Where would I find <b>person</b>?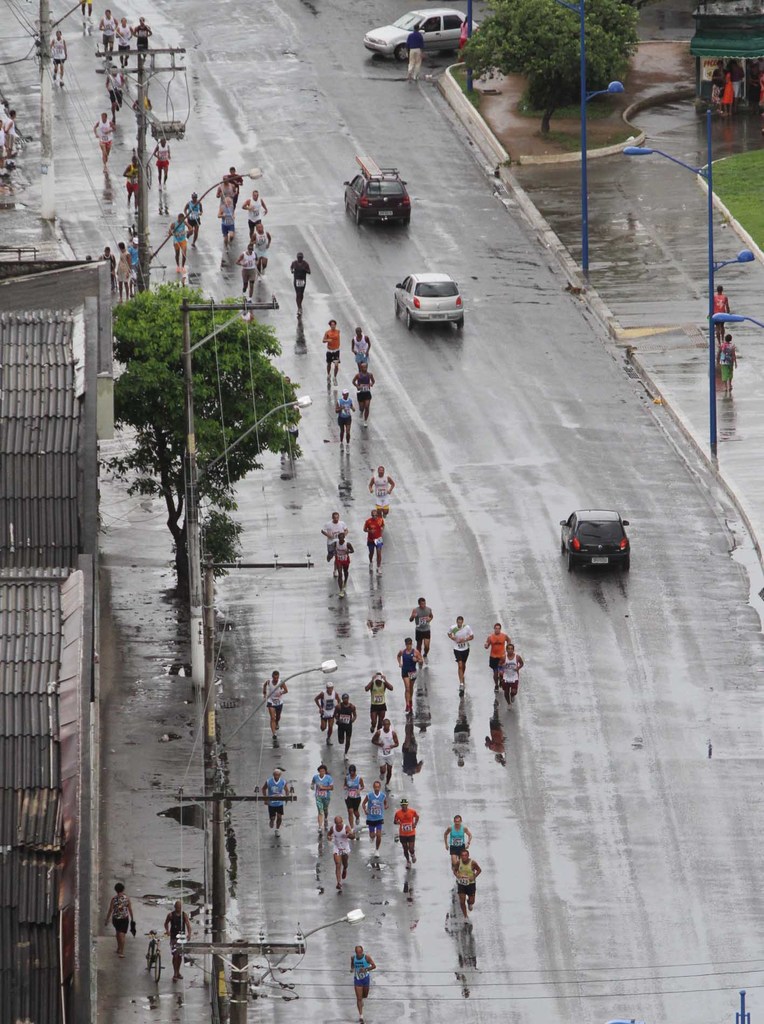
At bbox(0, 115, 22, 155).
